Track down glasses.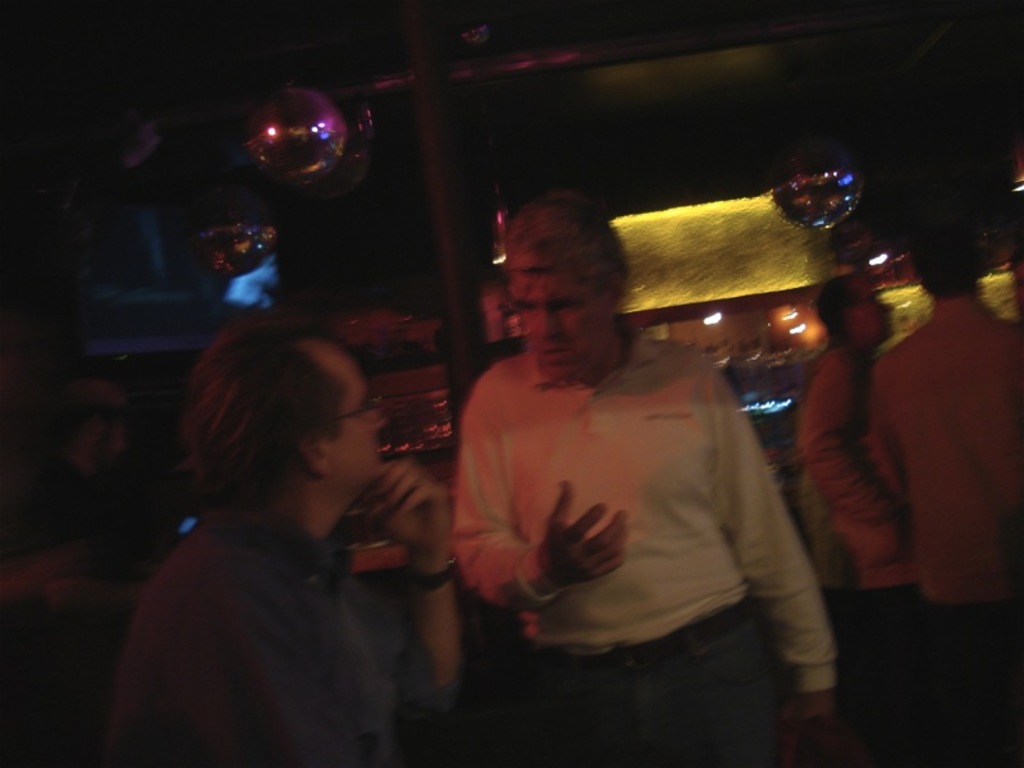
Tracked to 316 389 404 429.
